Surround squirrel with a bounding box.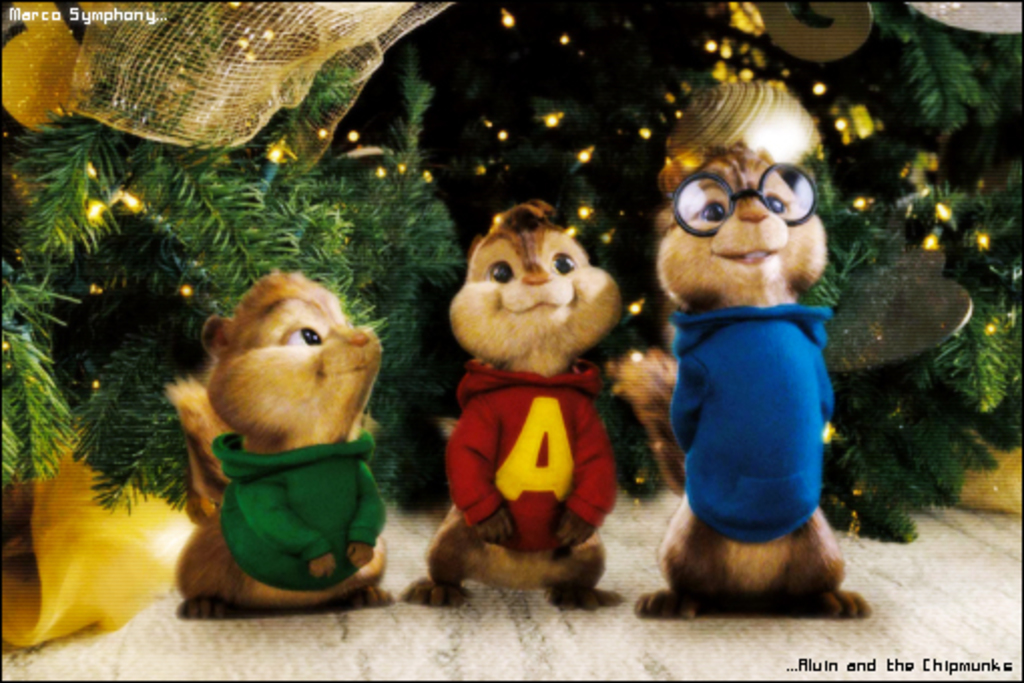
<region>608, 145, 869, 621</region>.
